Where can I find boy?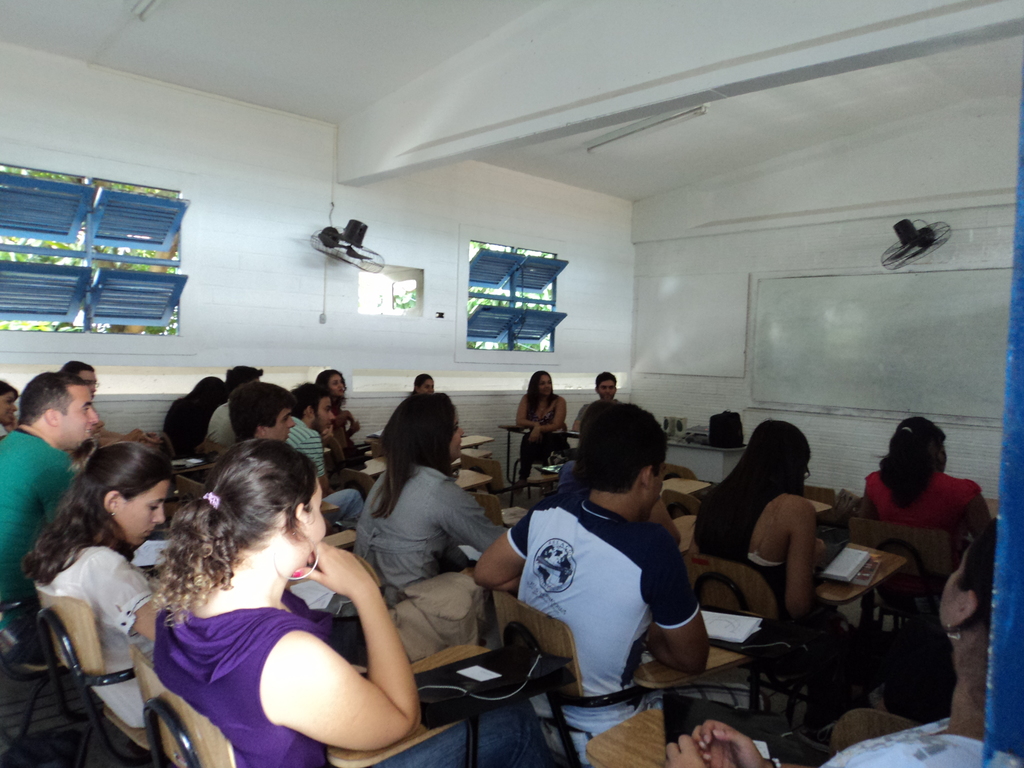
You can find it at BBox(226, 381, 298, 443).
